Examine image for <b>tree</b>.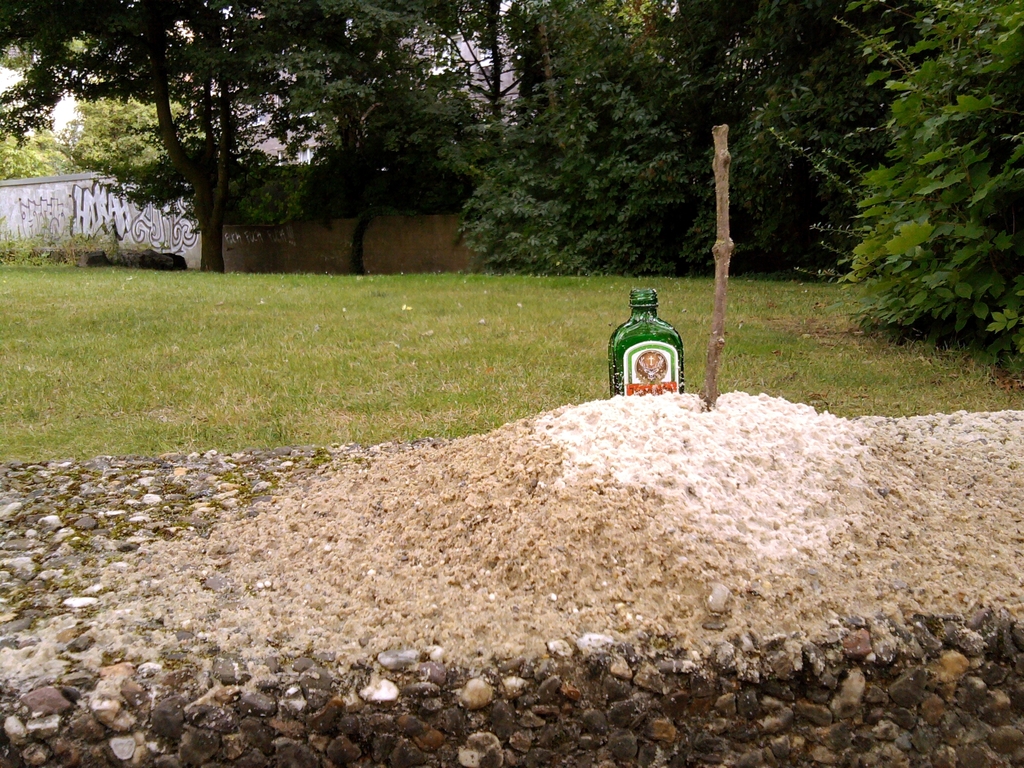
Examination result: 70 91 191 206.
